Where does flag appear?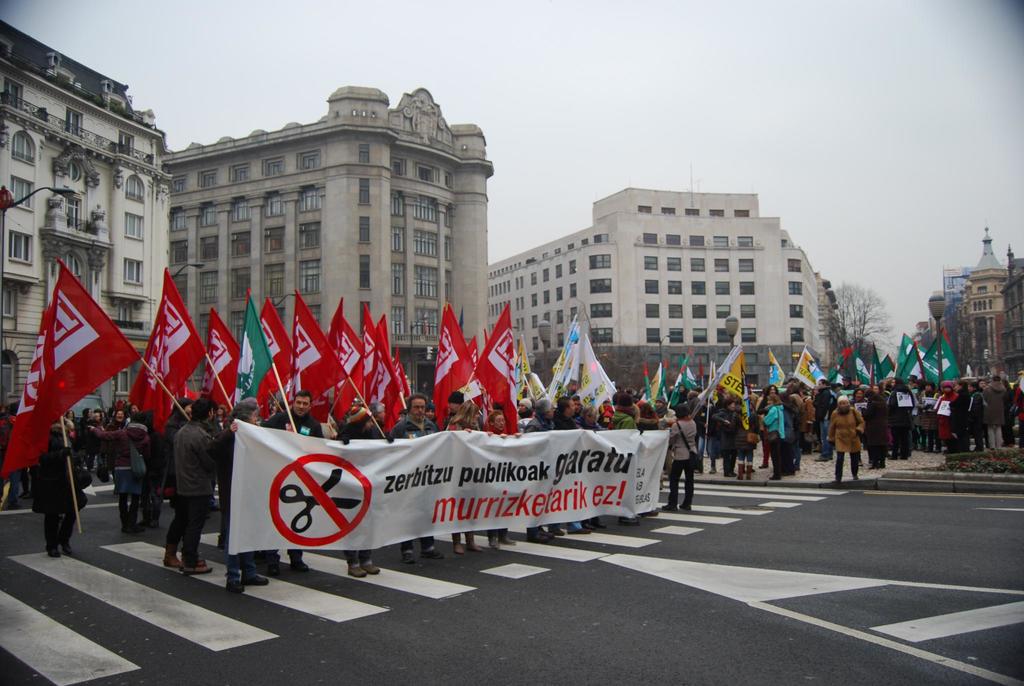
Appears at [x1=384, y1=311, x2=413, y2=432].
